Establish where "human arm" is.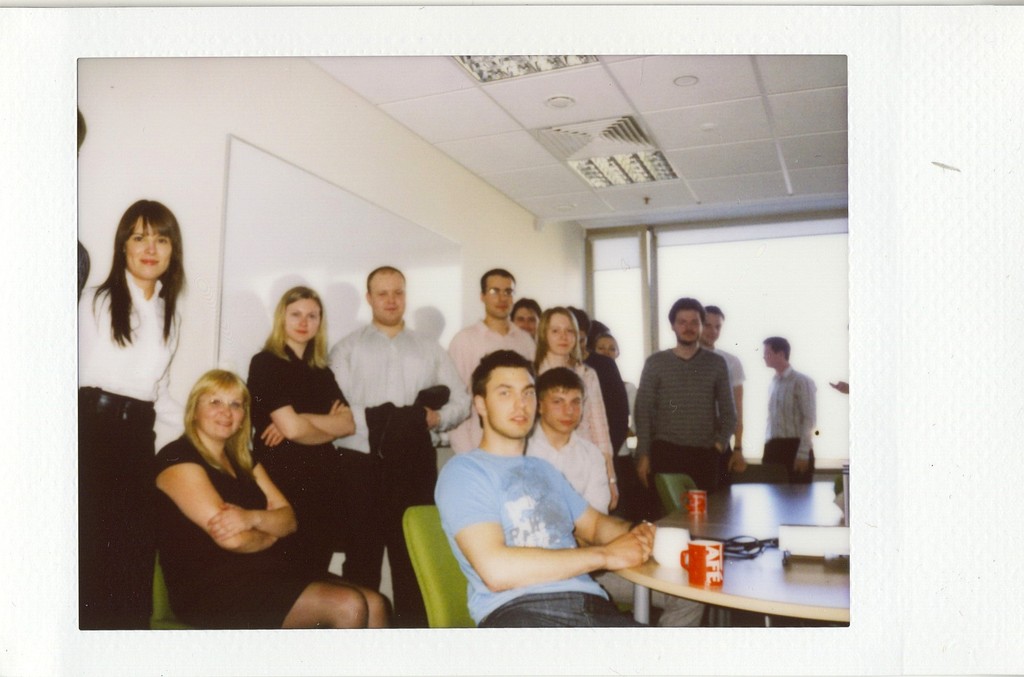
Established at detection(414, 343, 474, 434).
